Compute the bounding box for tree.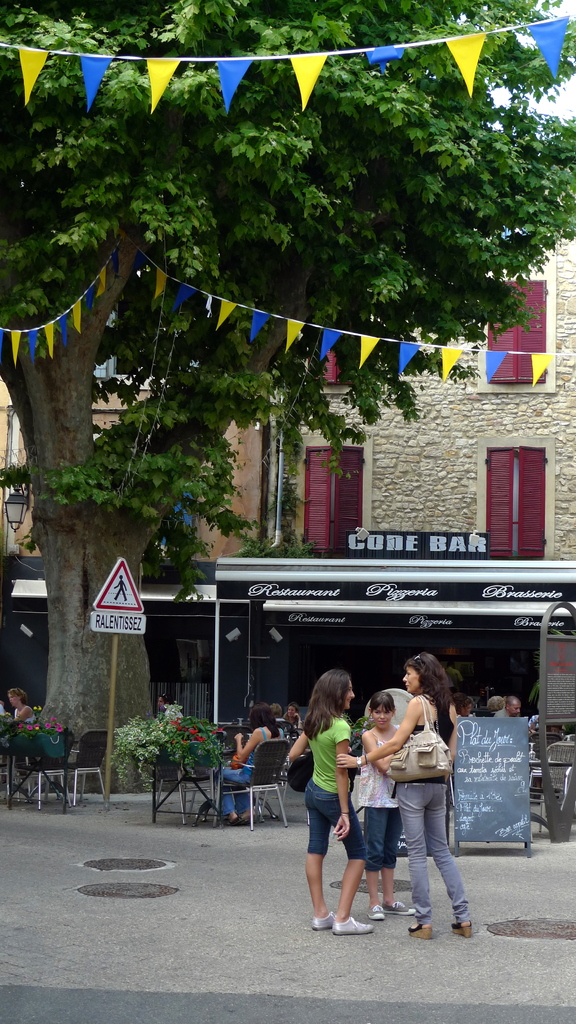
{"left": 0, "top": 1, "right": 575, "bottom": 724}.
